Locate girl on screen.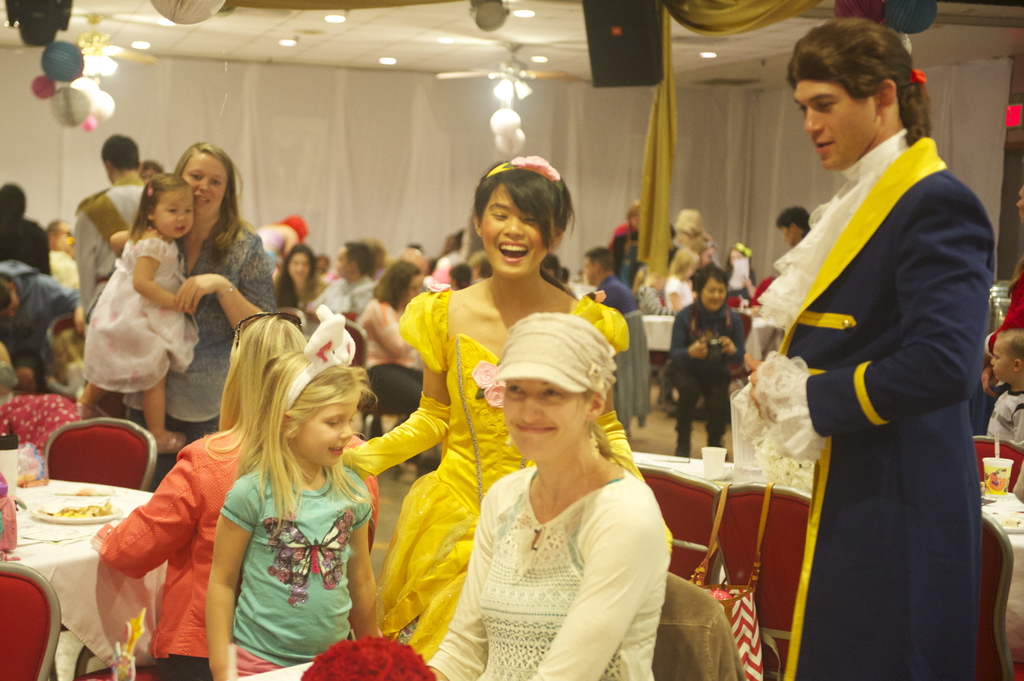
On screen at l=76, t=175, r=188, b=456.
